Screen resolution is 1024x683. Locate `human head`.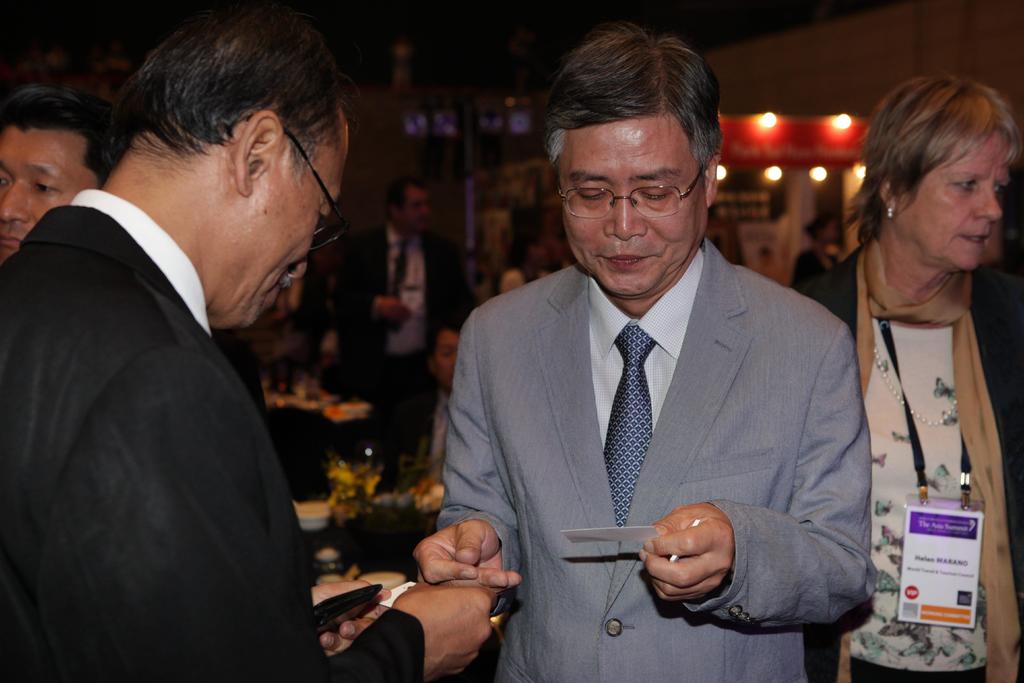
[0, 88, 121, 263].
